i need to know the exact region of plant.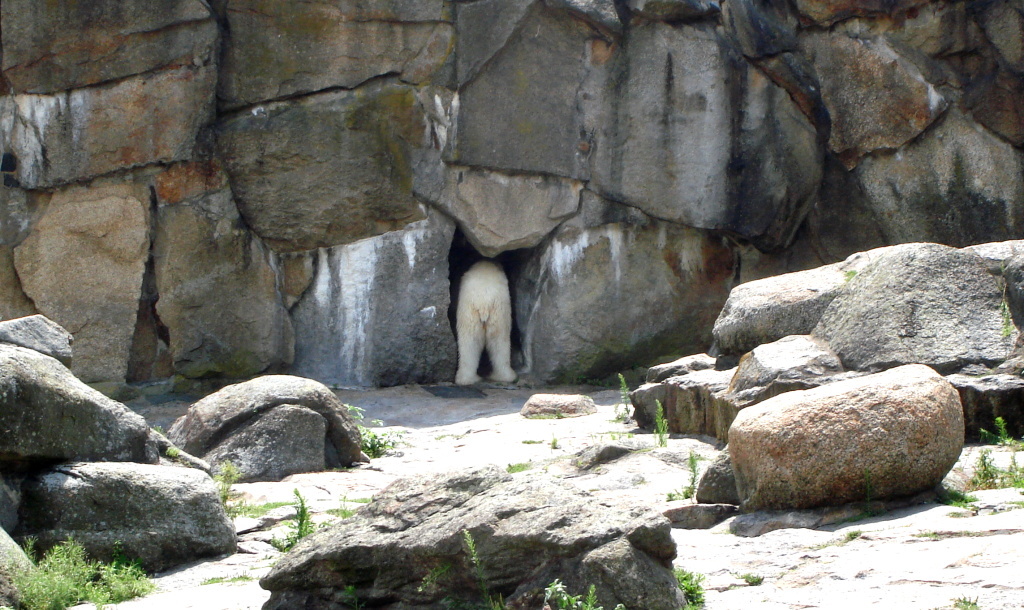
Region: left=456, top=532, right=498, bottom=609.
